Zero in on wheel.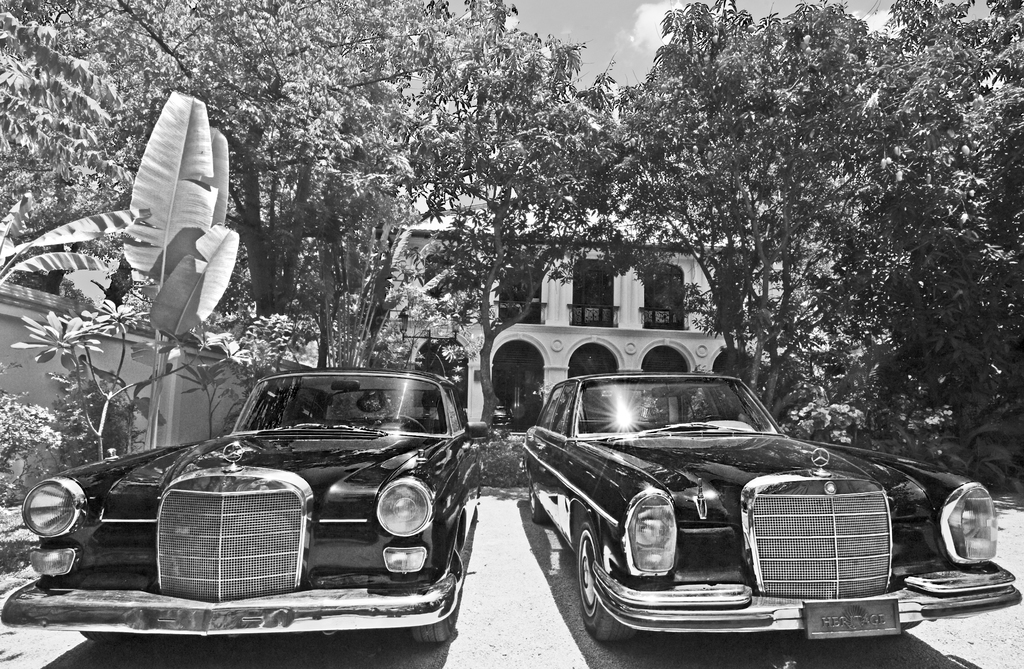
Zeroed in: [left=526, top=483, right=551, bottom=528].
